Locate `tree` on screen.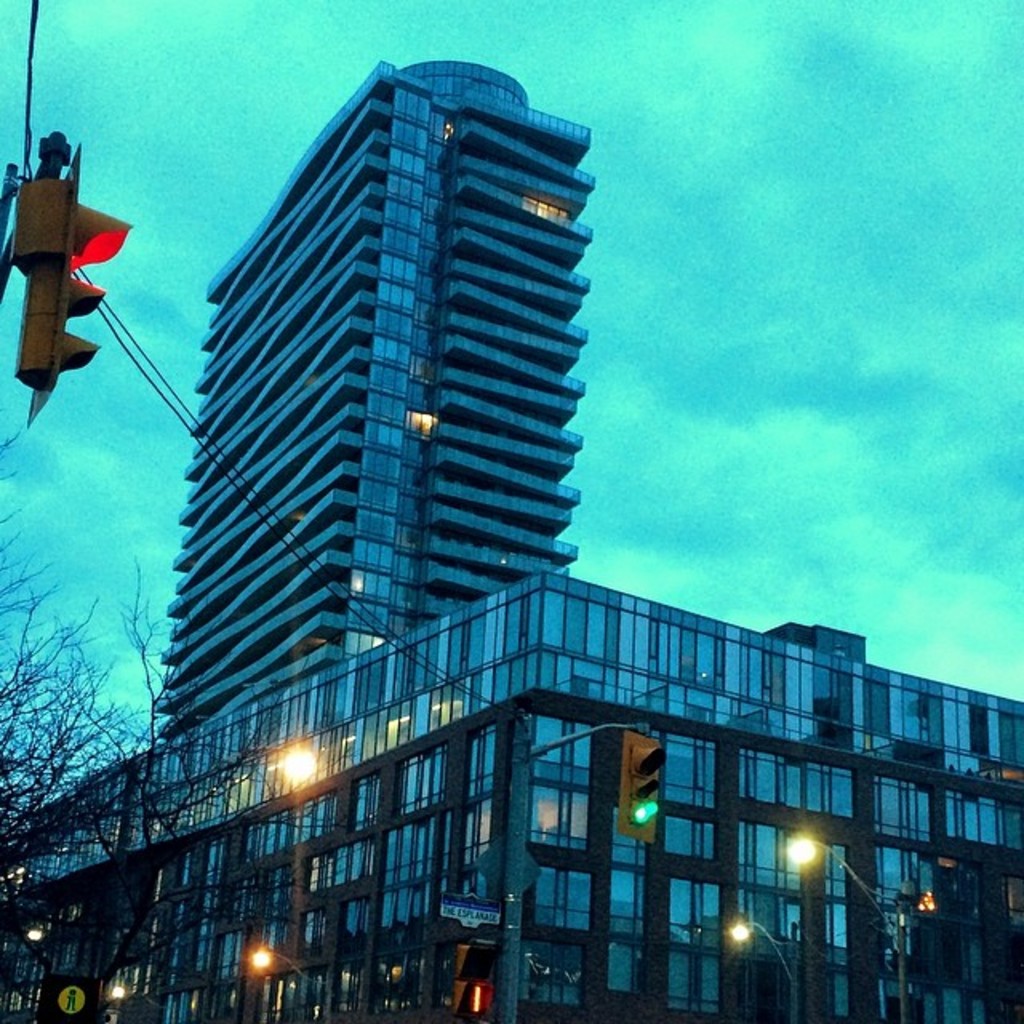
On screen at 106:530:331:1022.
